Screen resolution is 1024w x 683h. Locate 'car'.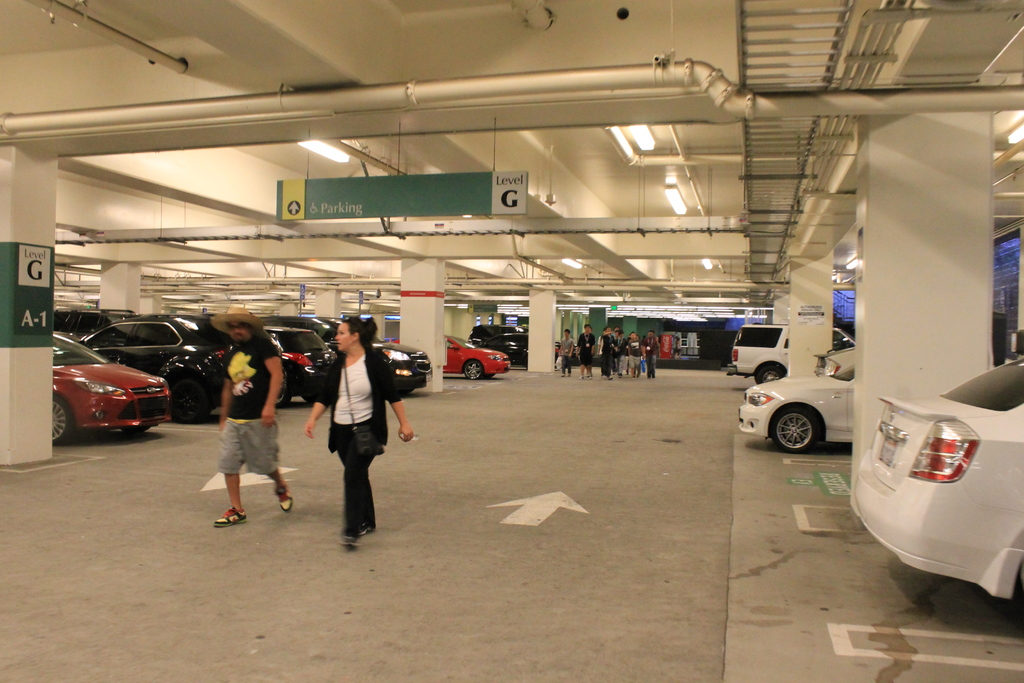
region(286, 310, 431, 400).
